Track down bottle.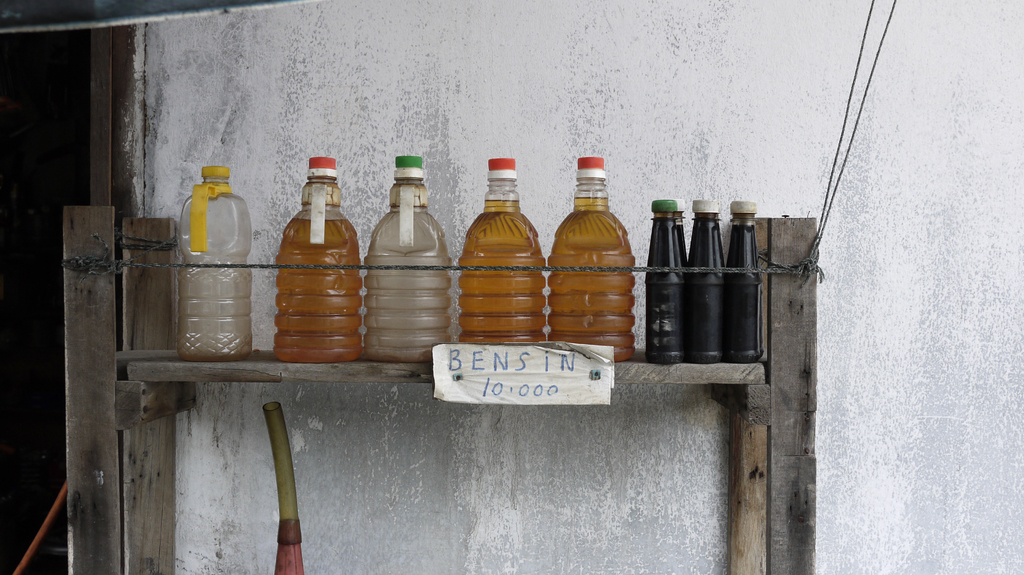
Tracked to (left=683, top=194, right=721, bottom=365).
